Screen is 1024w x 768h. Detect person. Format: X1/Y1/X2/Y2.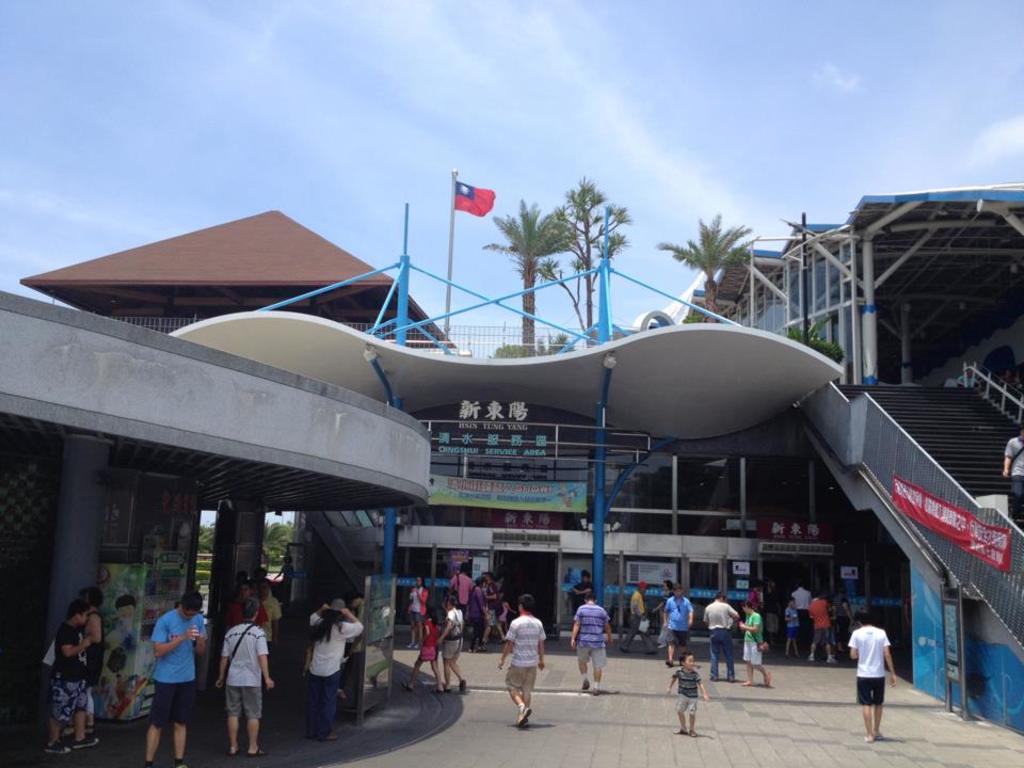
653/578/691/663.
